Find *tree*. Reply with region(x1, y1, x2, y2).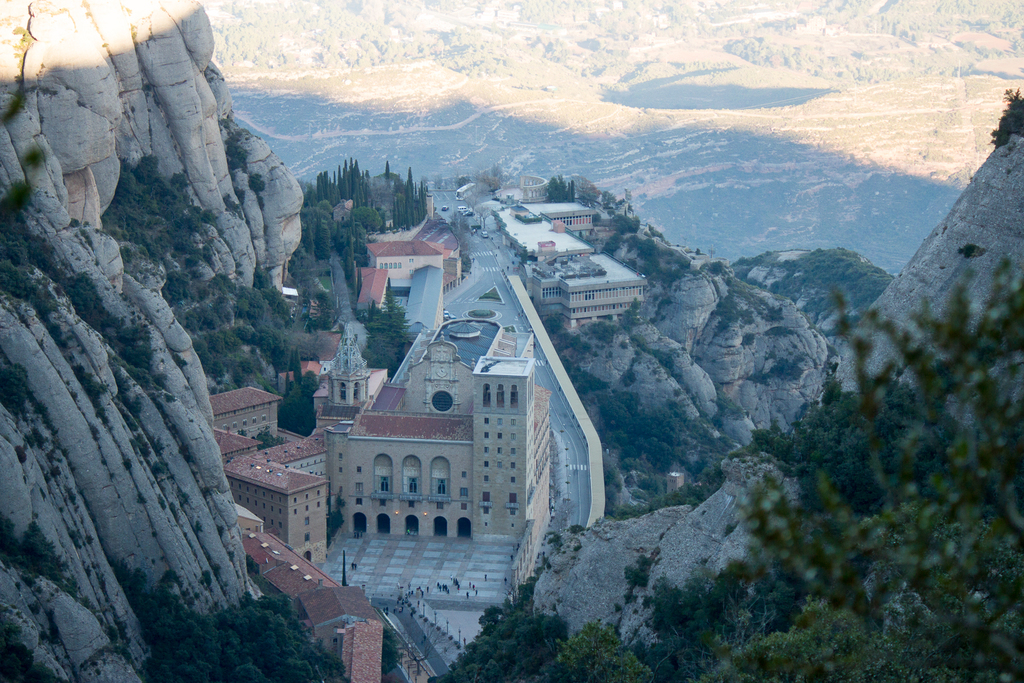
region(121, 566, 347, 682).
